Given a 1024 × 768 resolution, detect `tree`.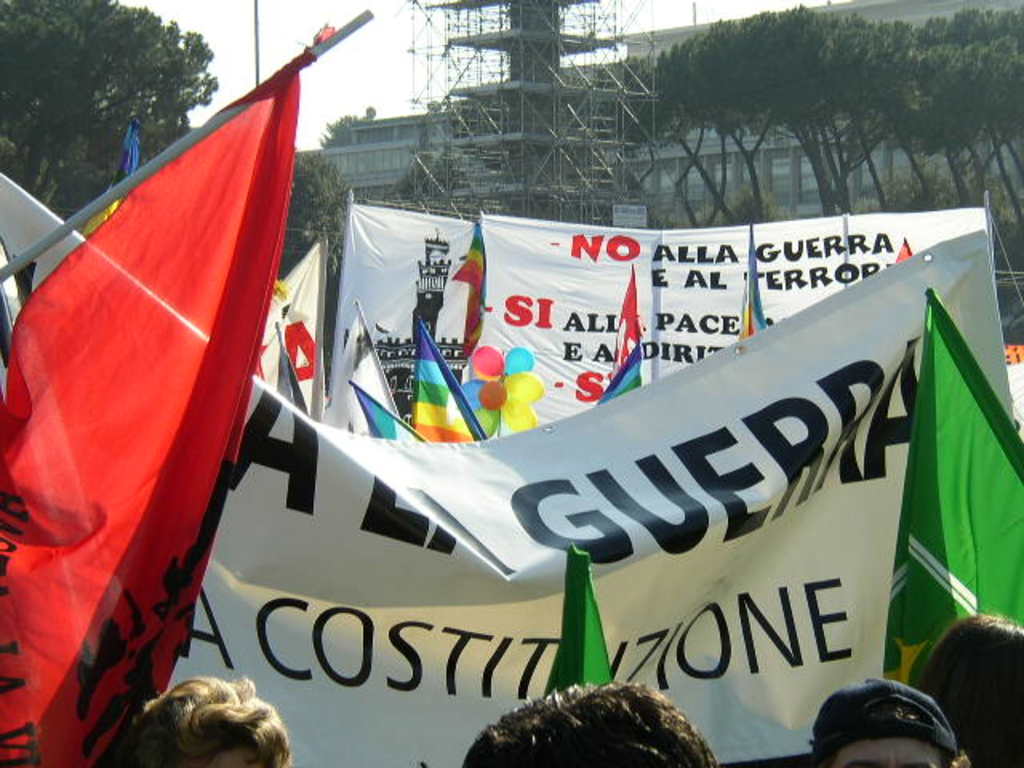
detection(899, 0, 1022, 222).
